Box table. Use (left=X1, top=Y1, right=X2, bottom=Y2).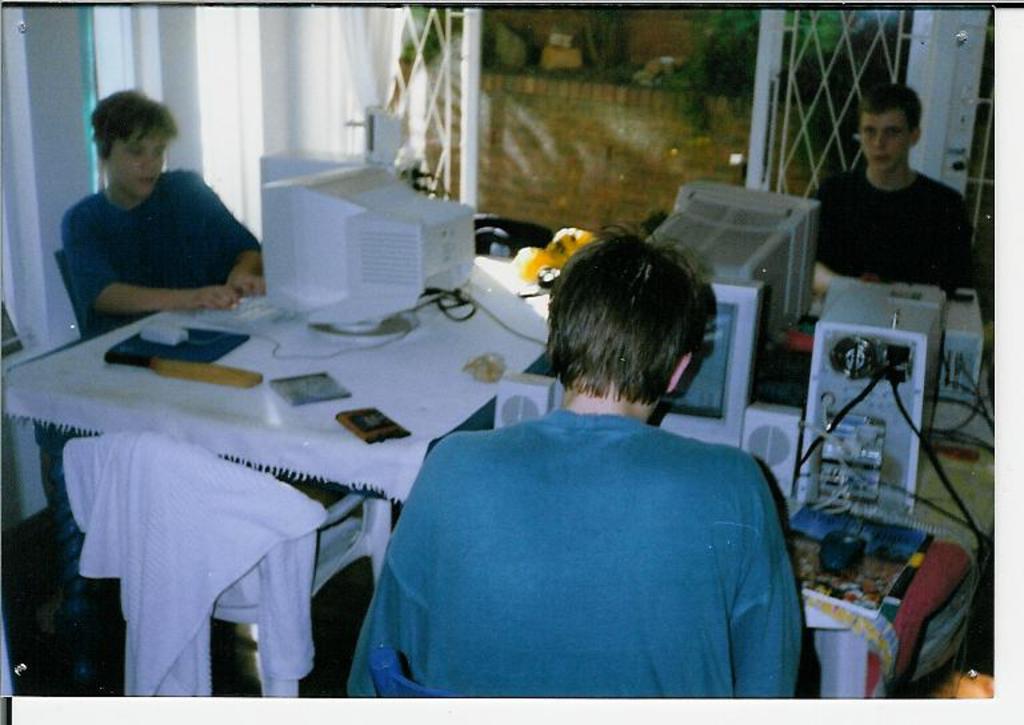
(left=0, top=251, right=561, bottom=584).
